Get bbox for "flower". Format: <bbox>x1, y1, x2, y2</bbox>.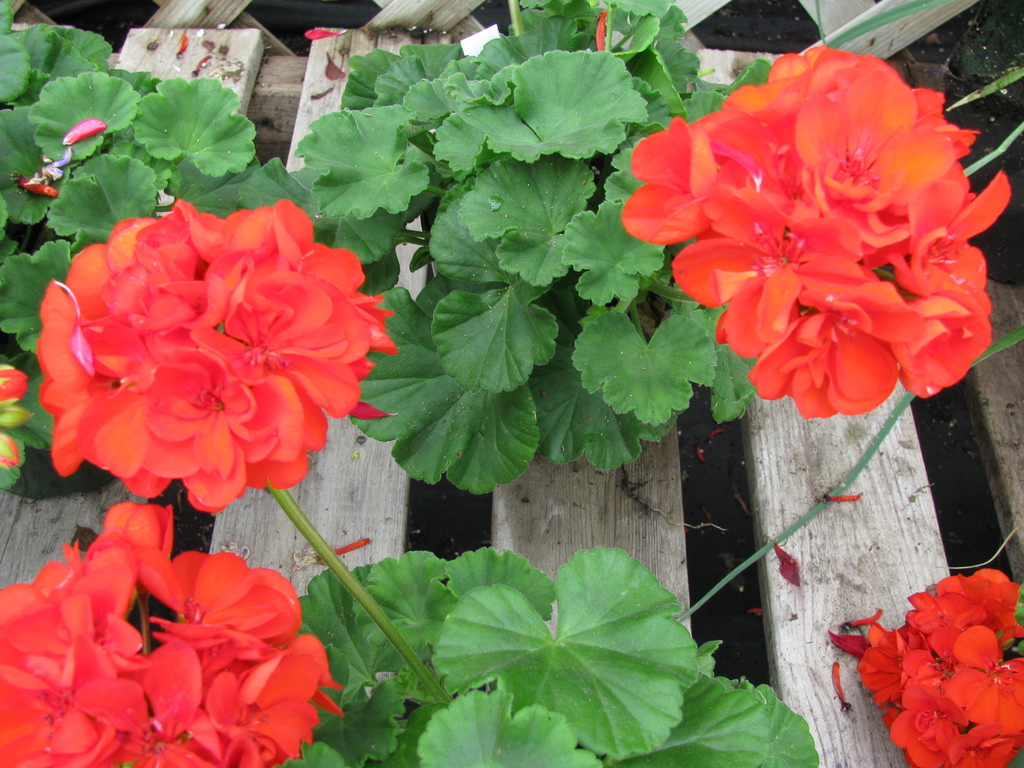
<bbox>834, 556, 1023, 767</bbox>.
